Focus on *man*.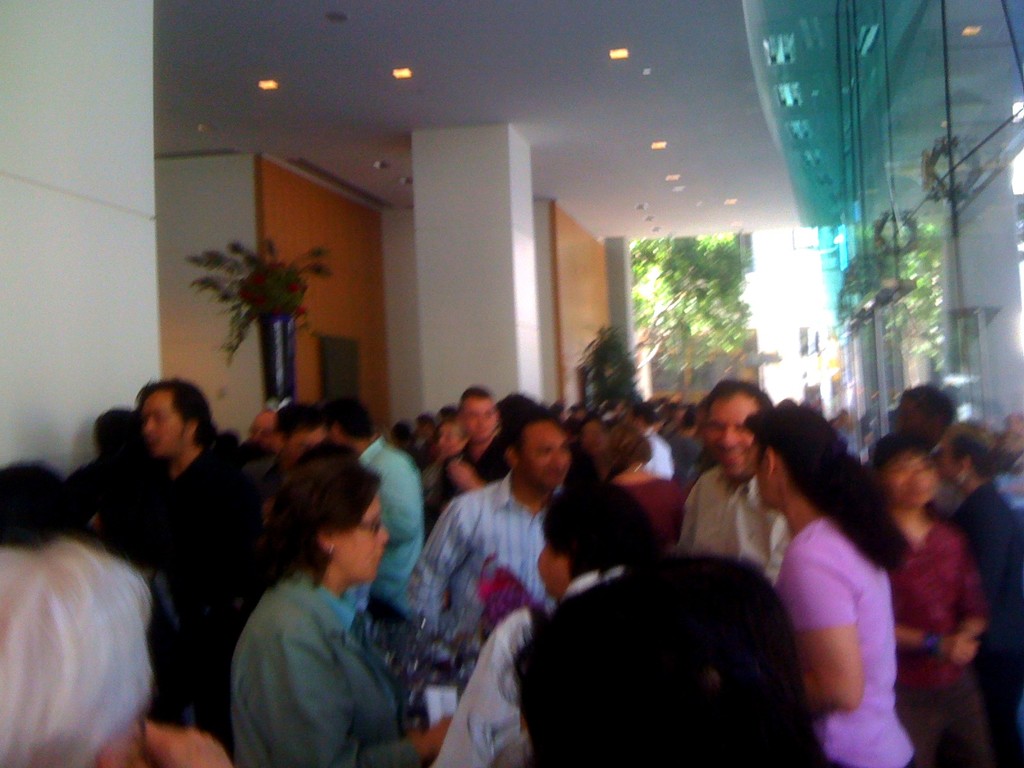
Focused at select_region(411, 402, 573, 650).
